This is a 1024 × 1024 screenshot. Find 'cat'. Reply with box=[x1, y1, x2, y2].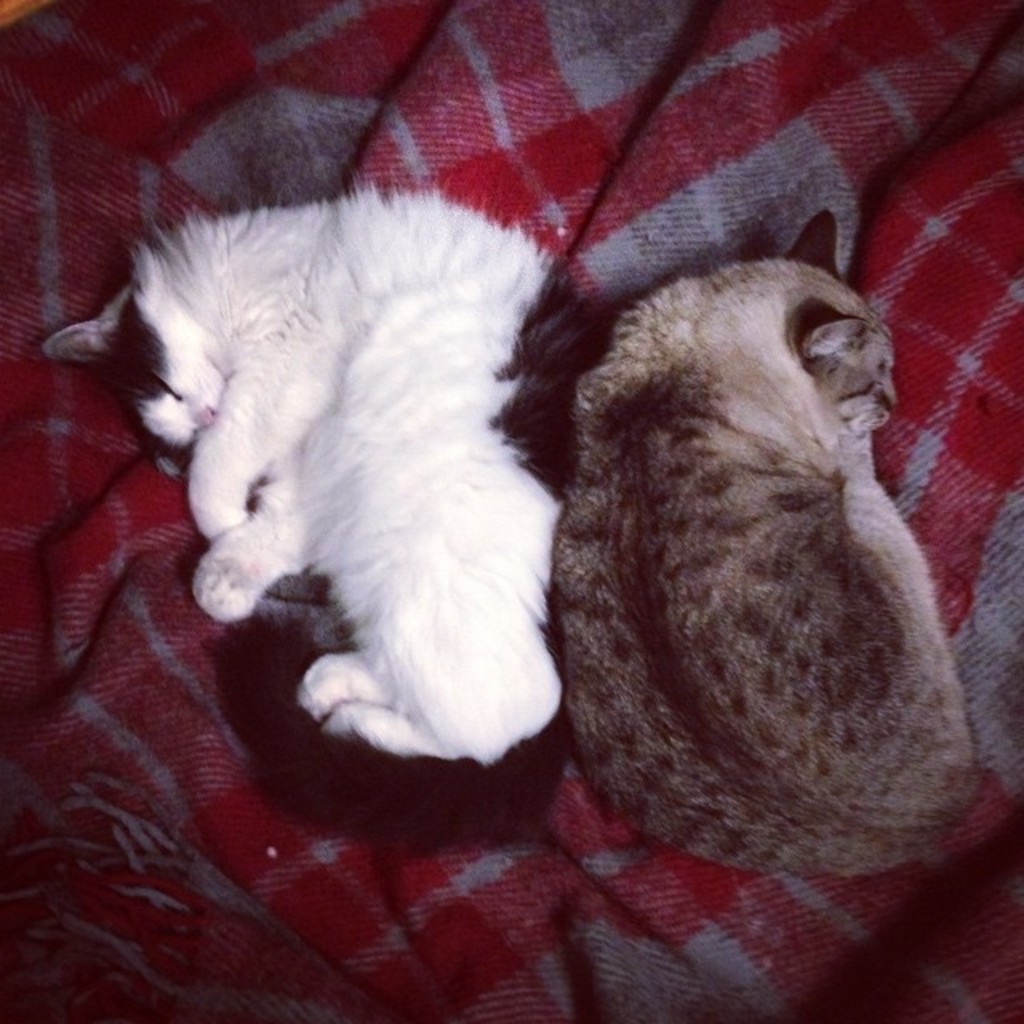
box=[541, 254, 979, 888].
